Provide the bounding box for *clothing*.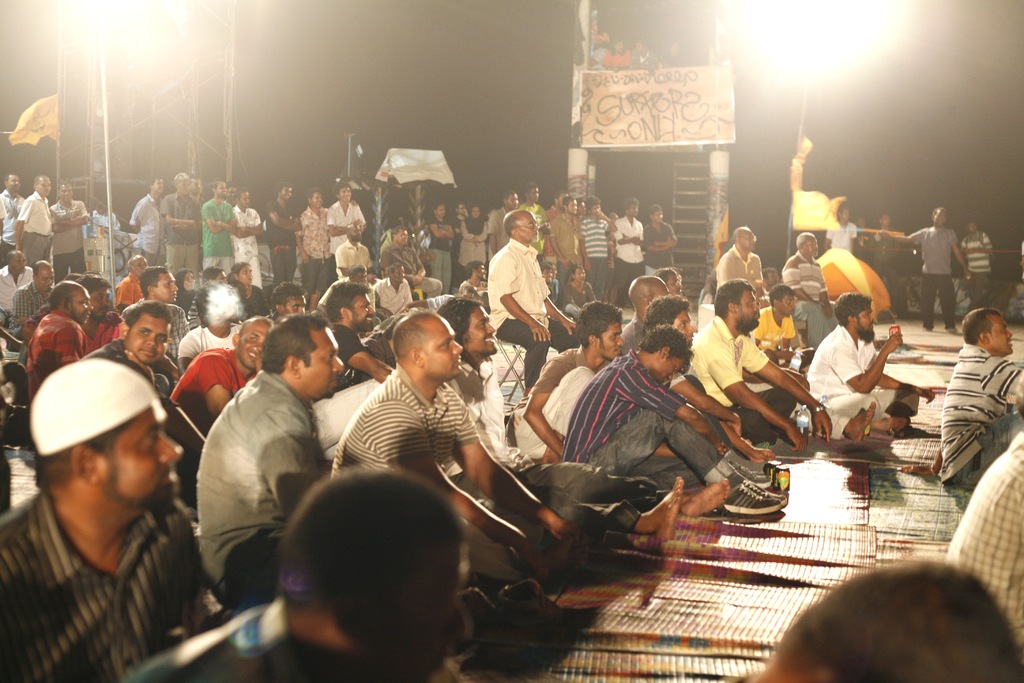
l=20, t=282, r=41, b=322.
